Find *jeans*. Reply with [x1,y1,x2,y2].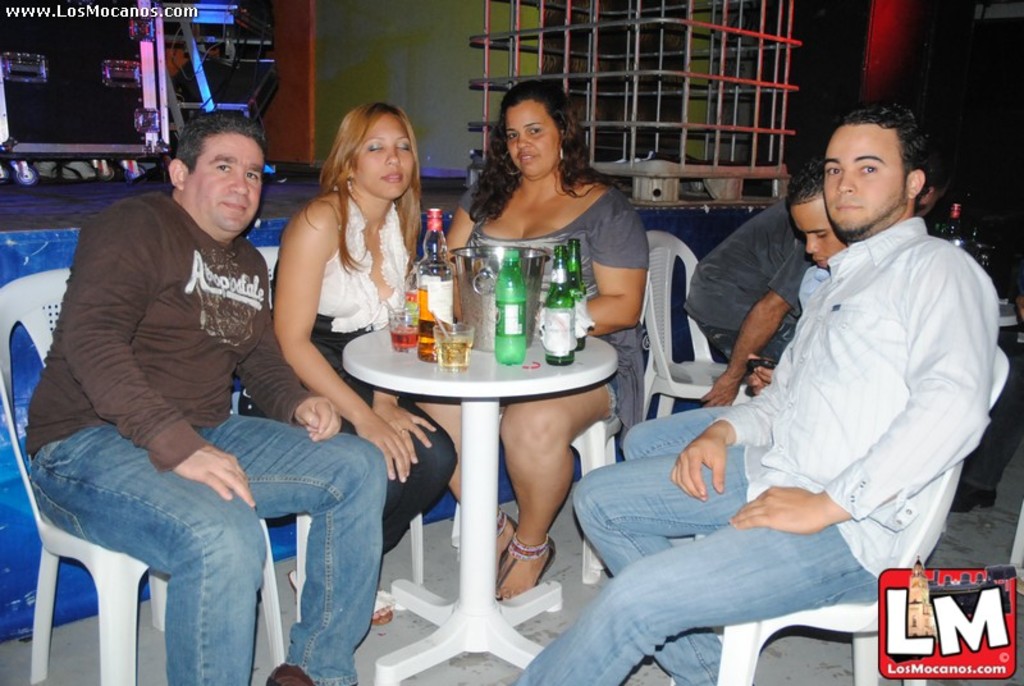
[625,394,753,452].
